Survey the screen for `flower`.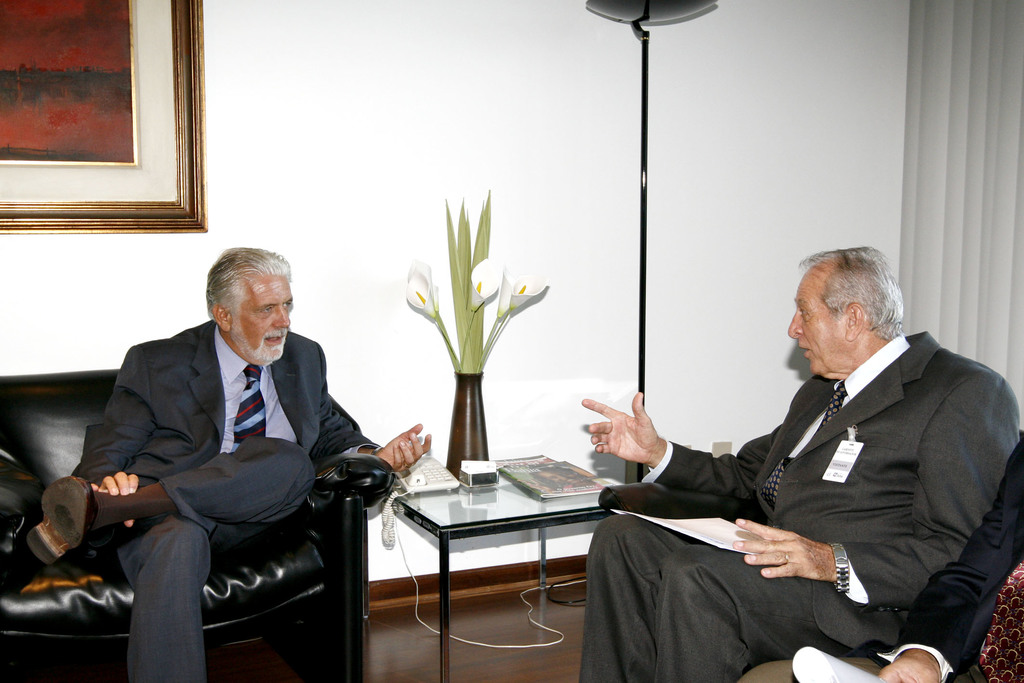
Survey found: 458, 253, 511, 314.
